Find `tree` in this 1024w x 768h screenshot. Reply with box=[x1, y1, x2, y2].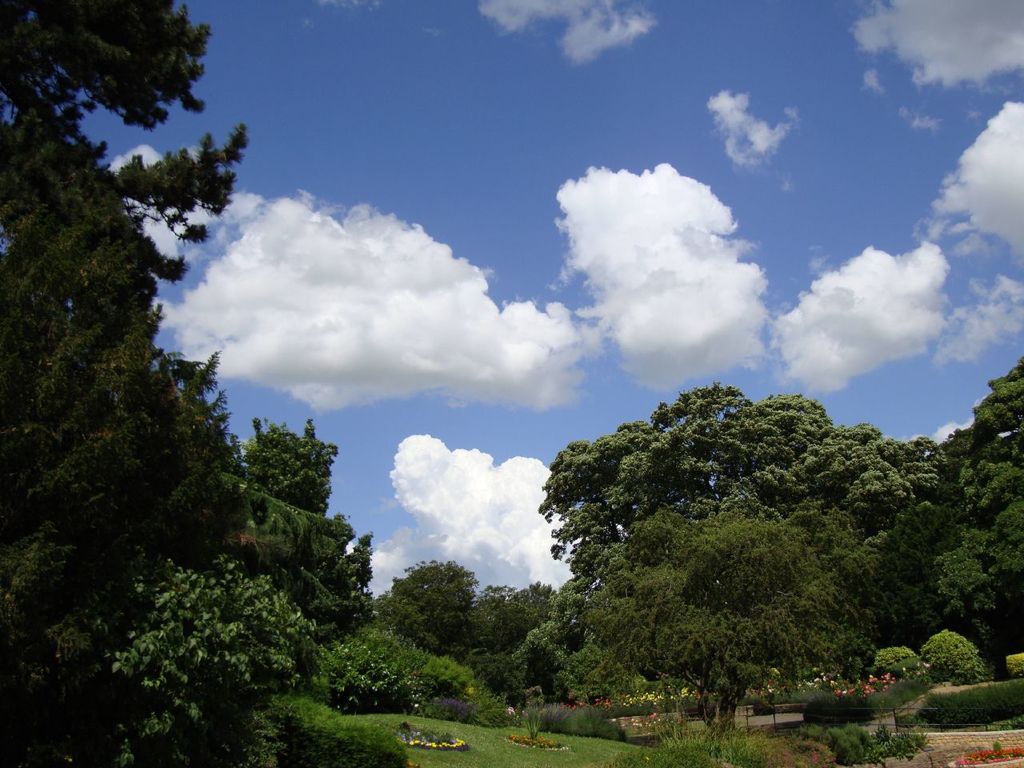
box=[495, 621, 569, 701].
